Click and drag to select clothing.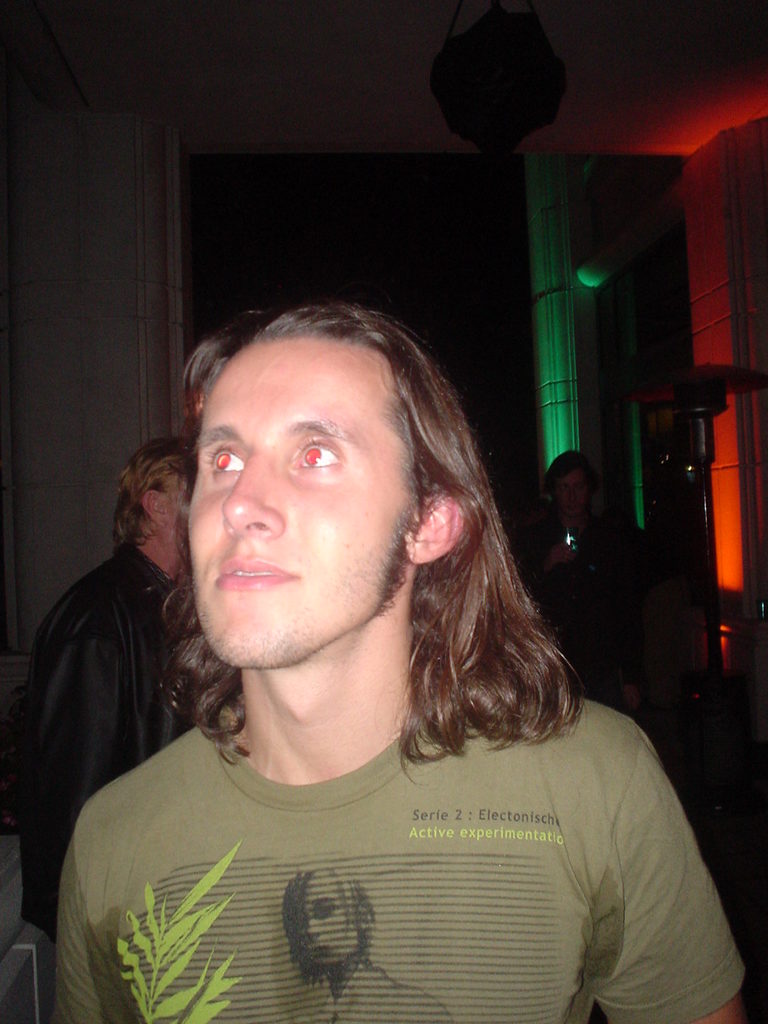
Selection: [left=36, top=645, right=755, bottom=1023].
